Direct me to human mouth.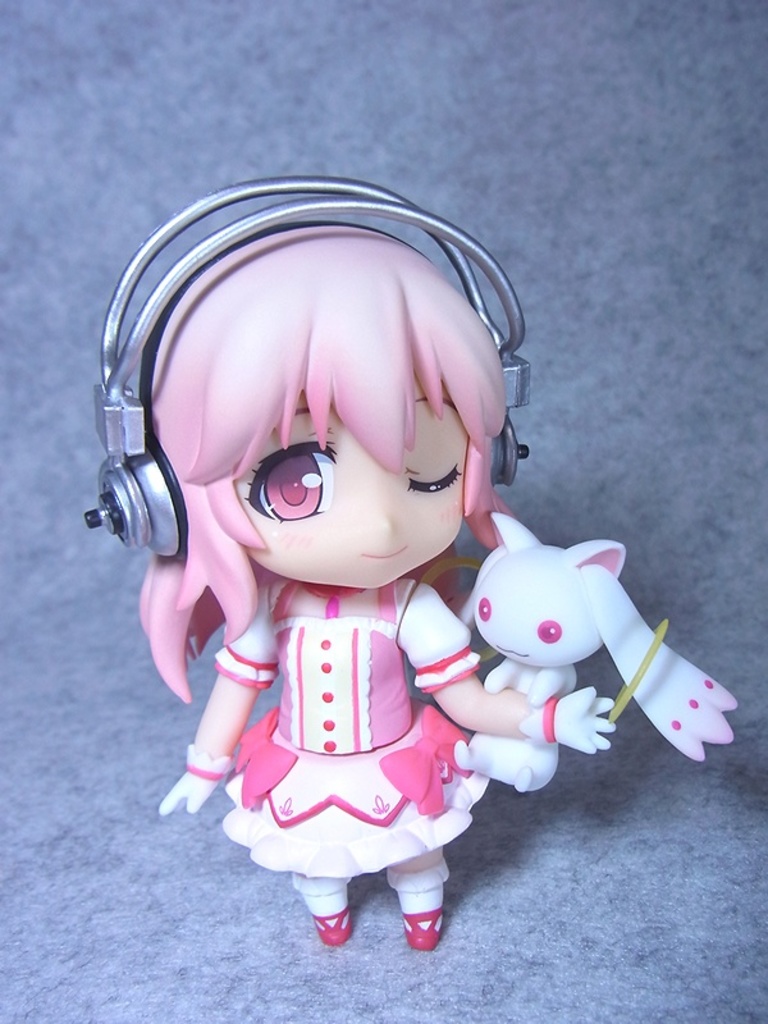
Direction: bbox=(356, 543, 412, 570).
